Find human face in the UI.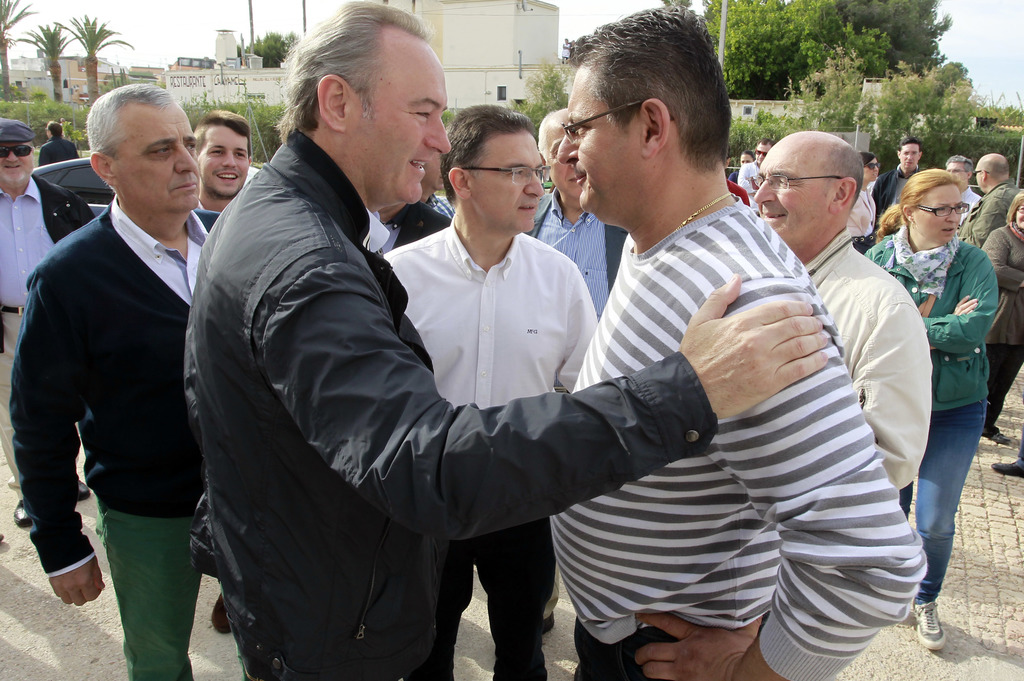
UI element at (1012, 196, 1023, 228).
